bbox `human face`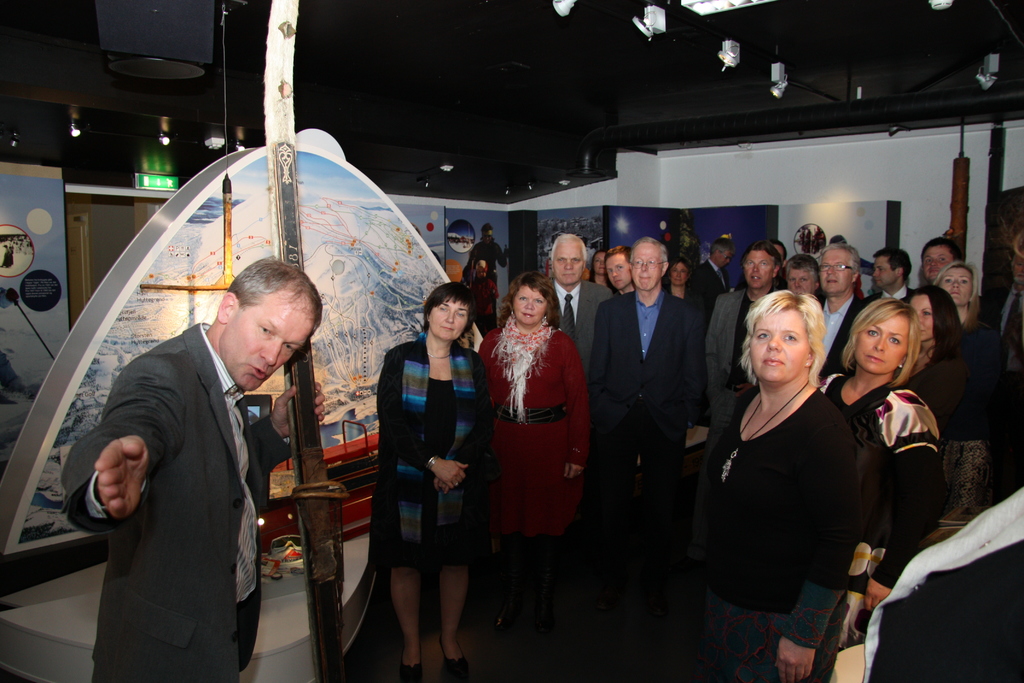
822,253,854,294
